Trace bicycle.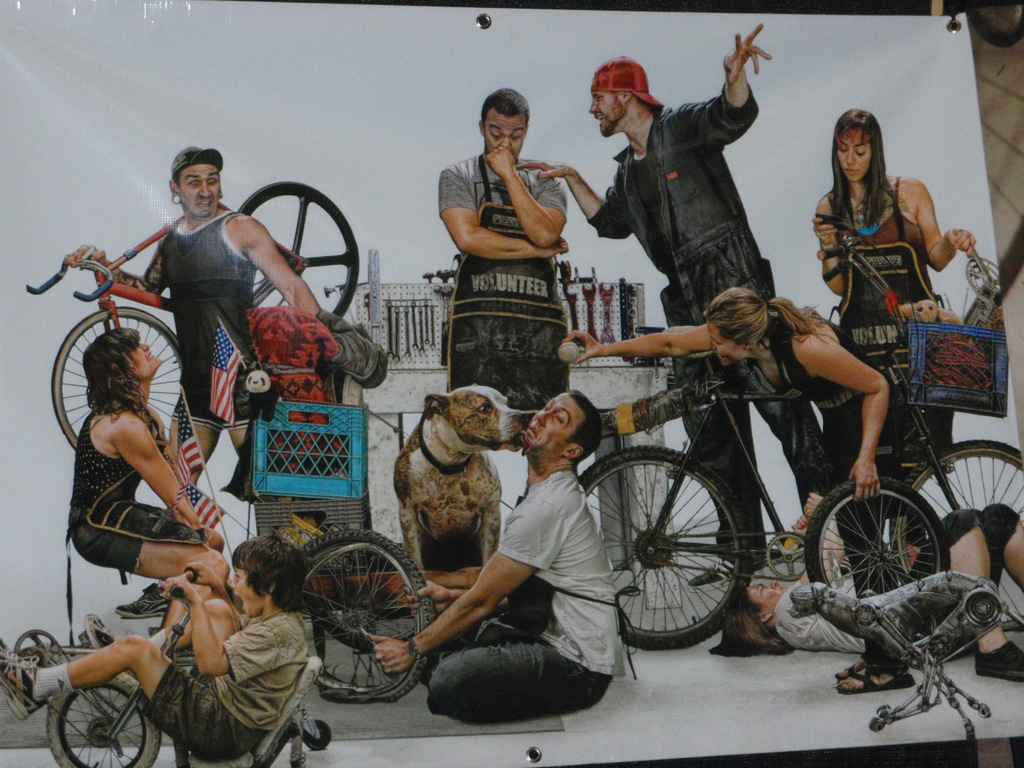
Traced to (575,234,1023,650).
